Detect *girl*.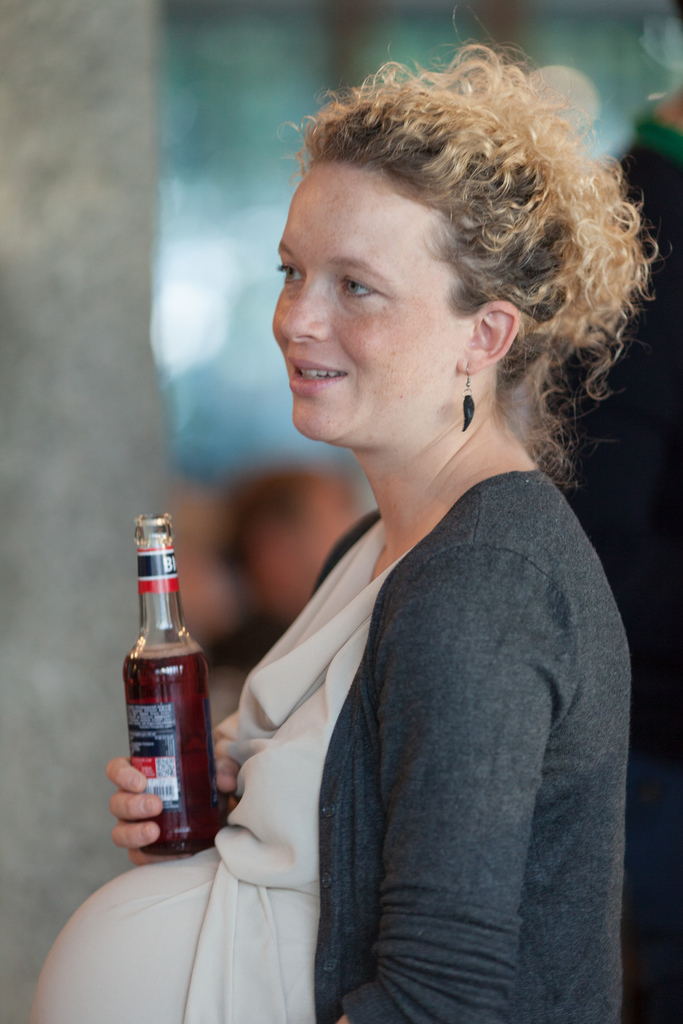
Detected at l=28, t=51, r=682, b=1023.
